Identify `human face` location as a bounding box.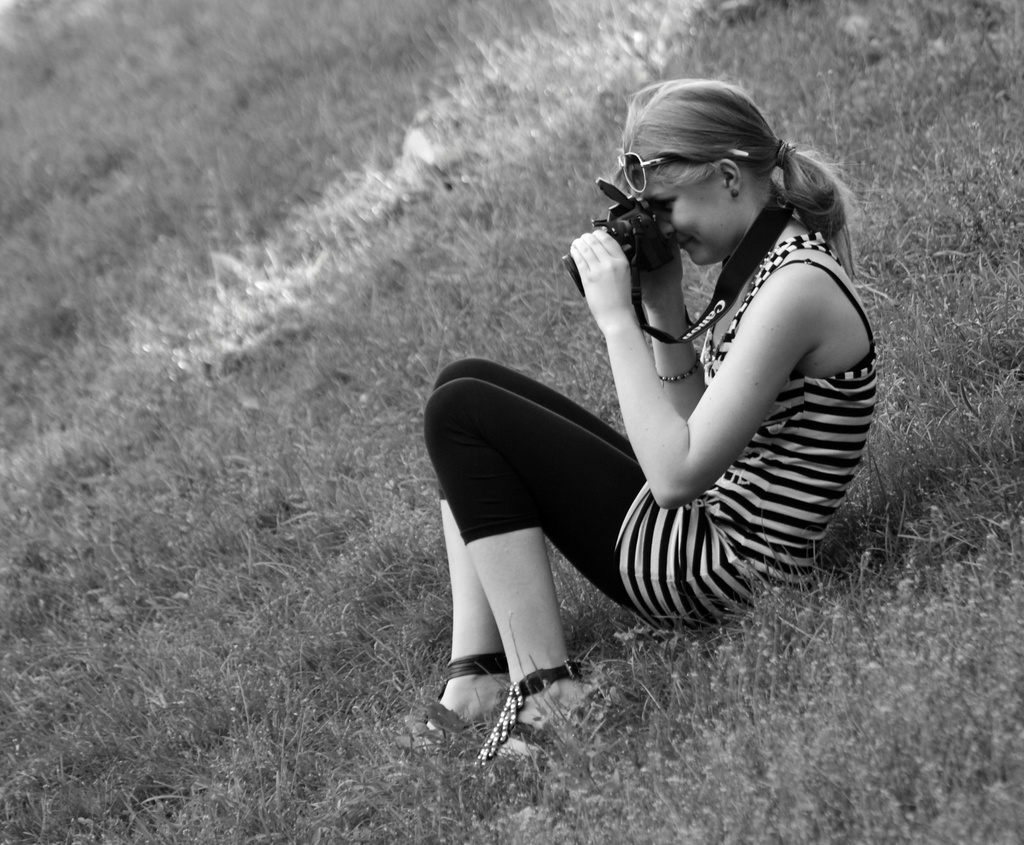
{"left": 638, "top": 180, "right": 735, "bottom": 263}.
